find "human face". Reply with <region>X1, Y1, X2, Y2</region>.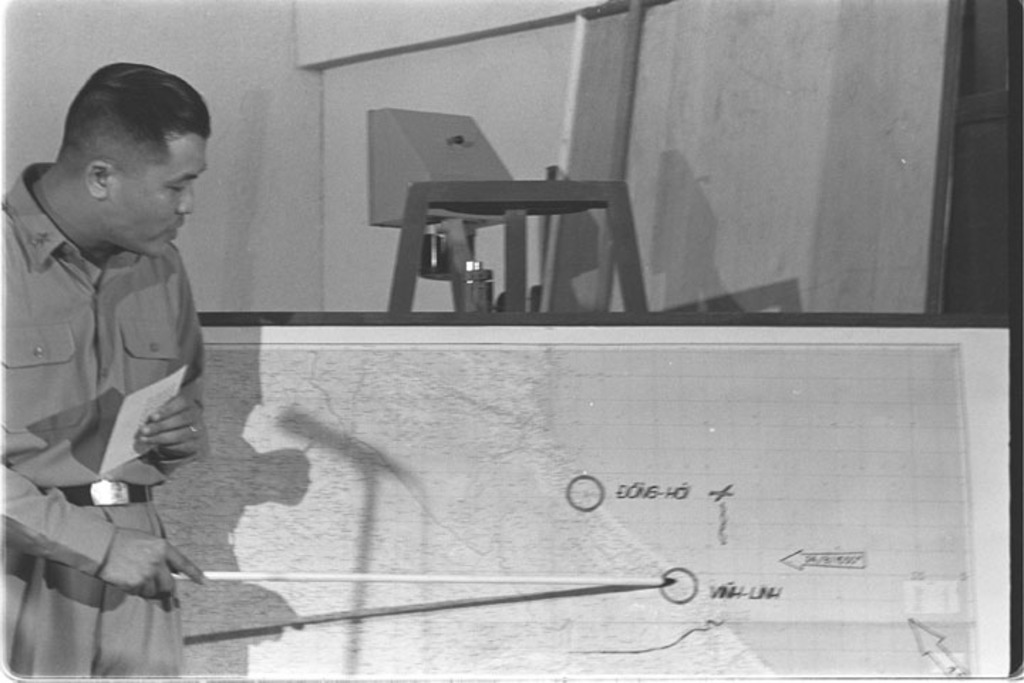
<region>112, 129, 208, 260</region>.
